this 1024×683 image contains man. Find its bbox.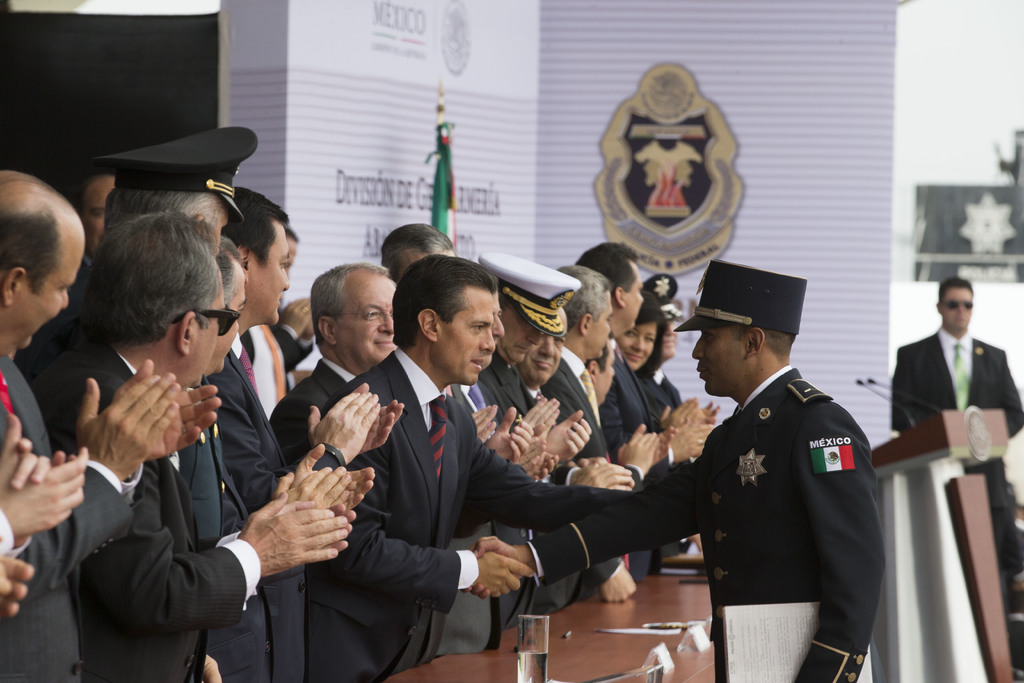
537/256/638/608.
